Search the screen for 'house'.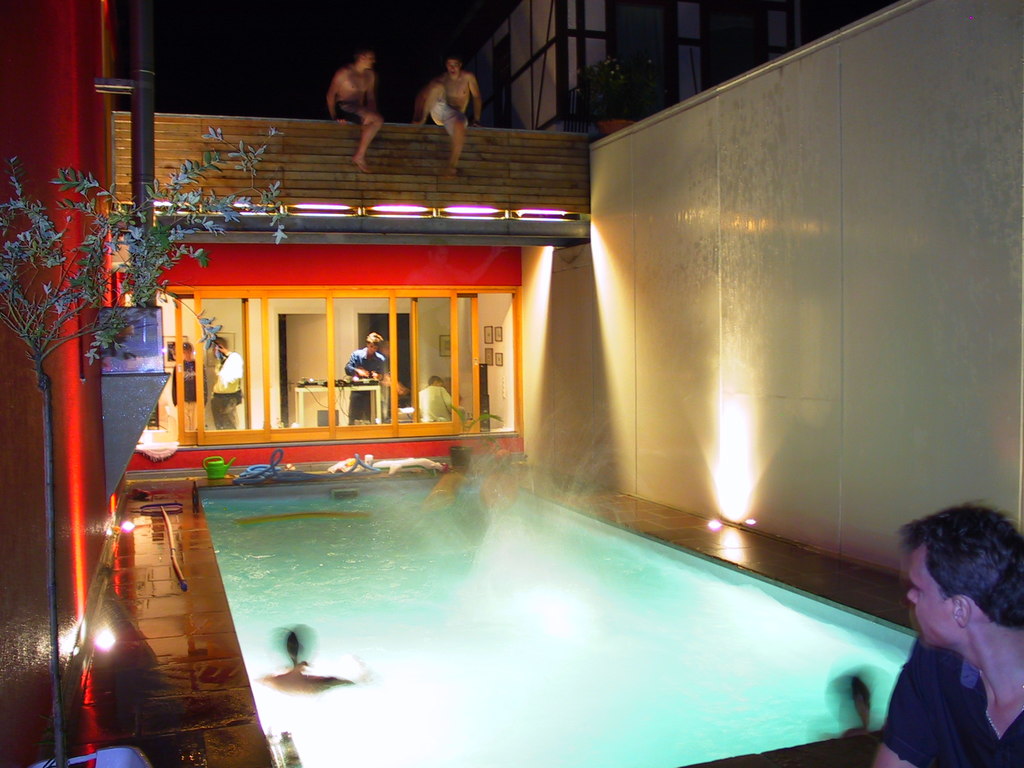
Found at 74/179/586/507.
